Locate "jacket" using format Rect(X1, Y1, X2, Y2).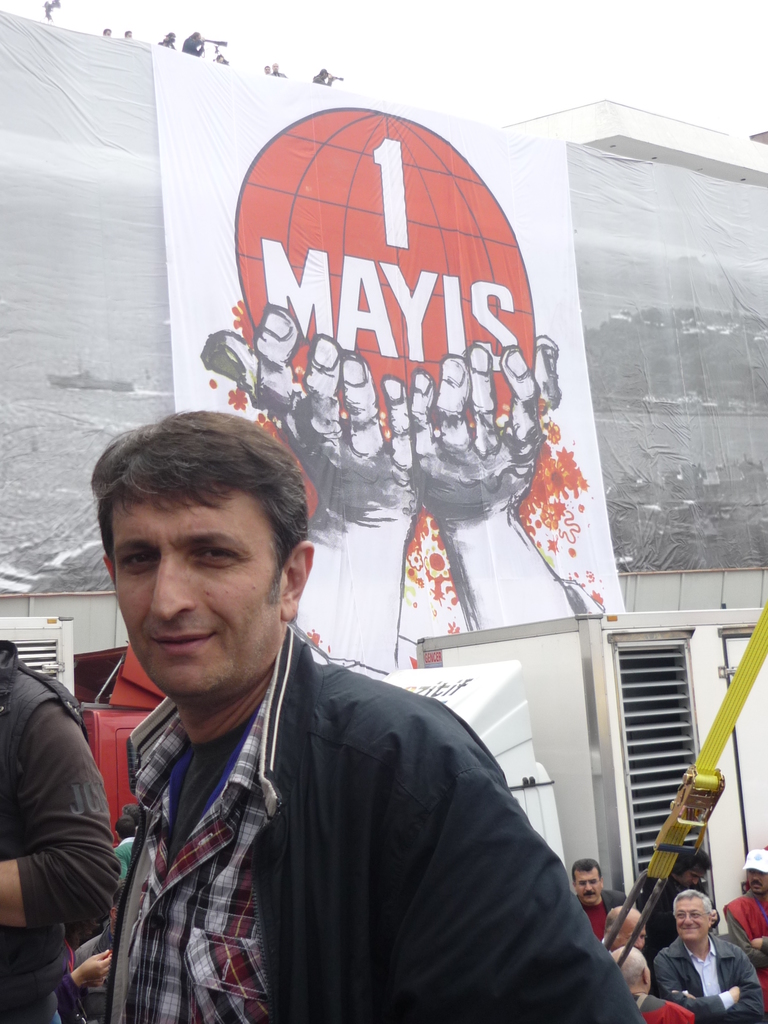
Rect(28, 581, 633, 1023).
